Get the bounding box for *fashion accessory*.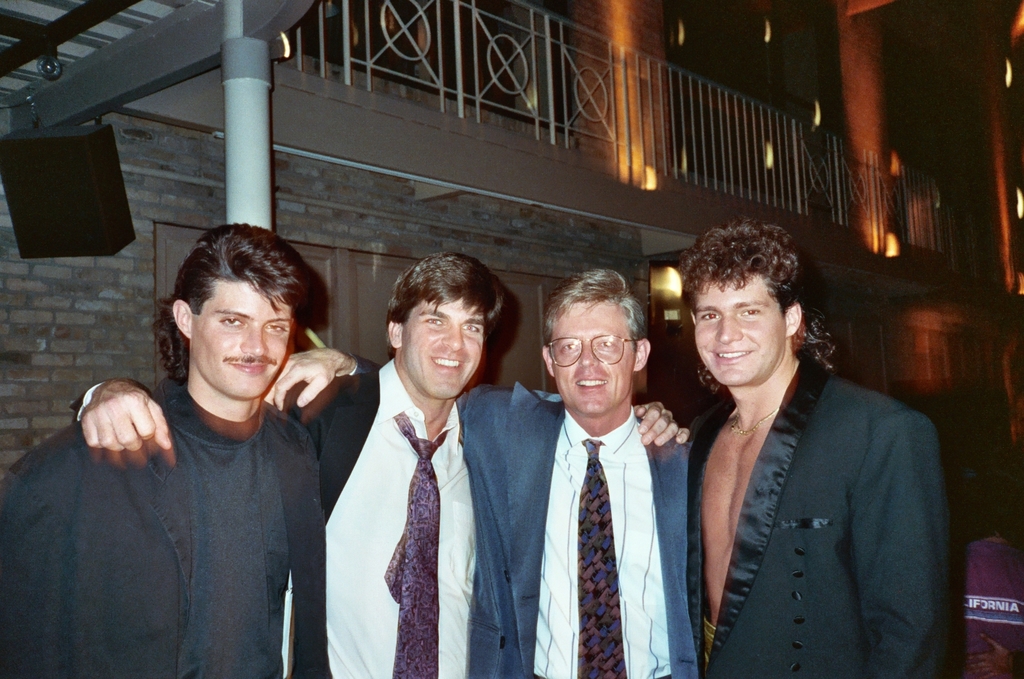
{"left": 727, "top": 397, "right": 781, "bottom": 438}.
